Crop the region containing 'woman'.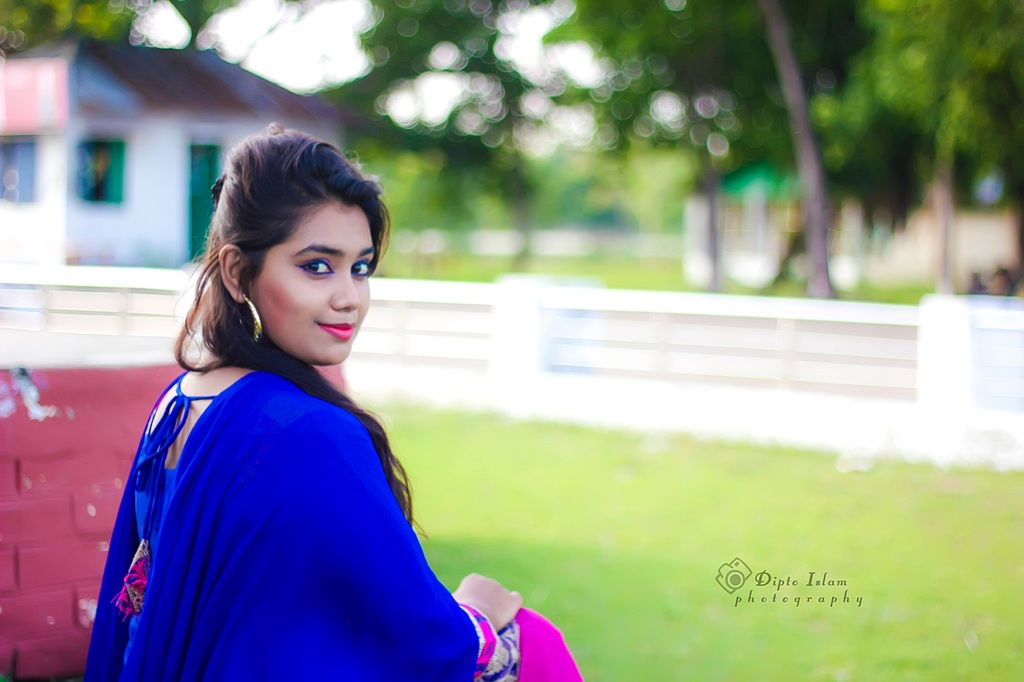
Crop region: (left=101, top=120, right=495, bottom=679).
